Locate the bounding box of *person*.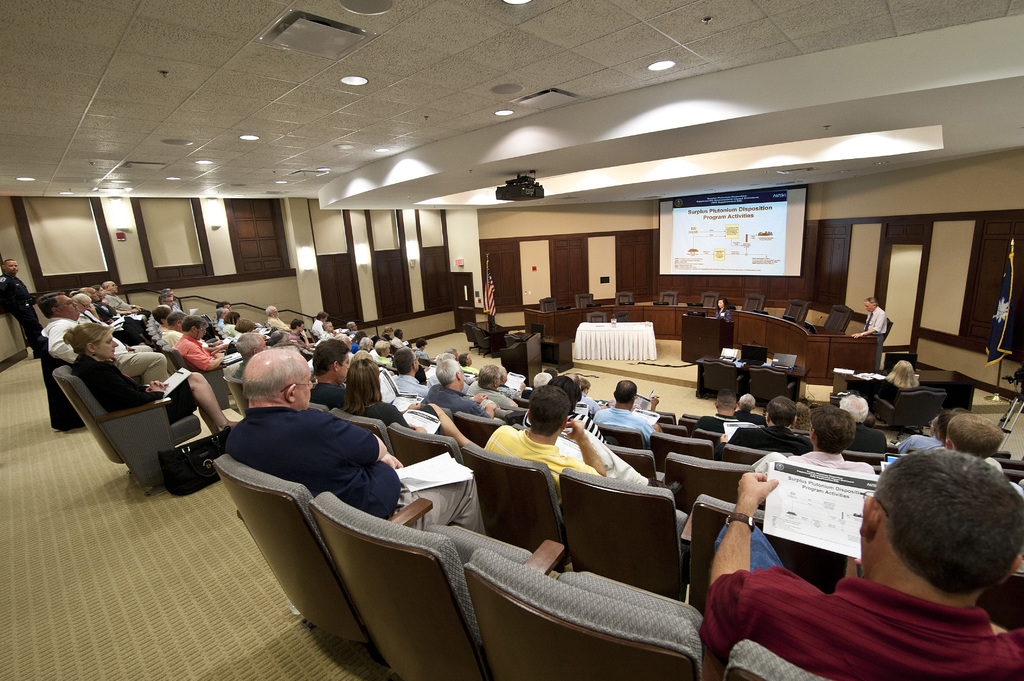
Bounding box: (left=715, top=294, right=740, bottom=334).
